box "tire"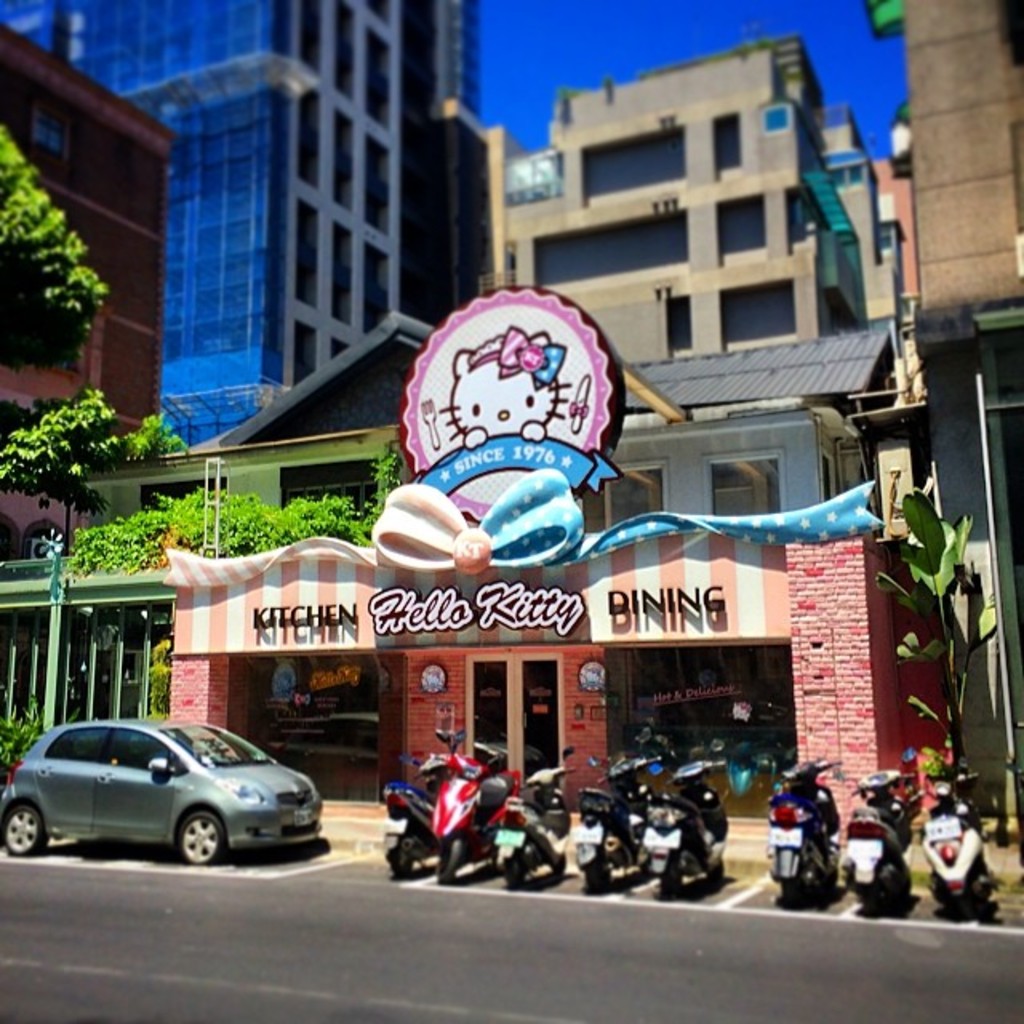
387 845 413 882
